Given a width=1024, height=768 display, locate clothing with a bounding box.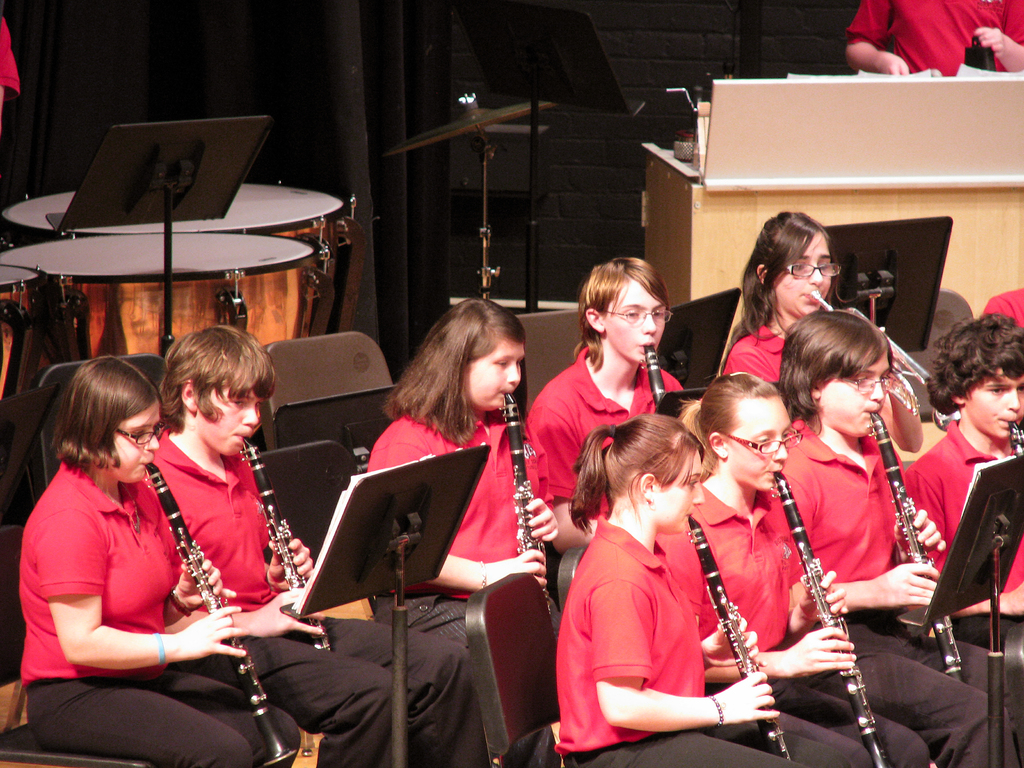
Located: 0/15/19/102.
